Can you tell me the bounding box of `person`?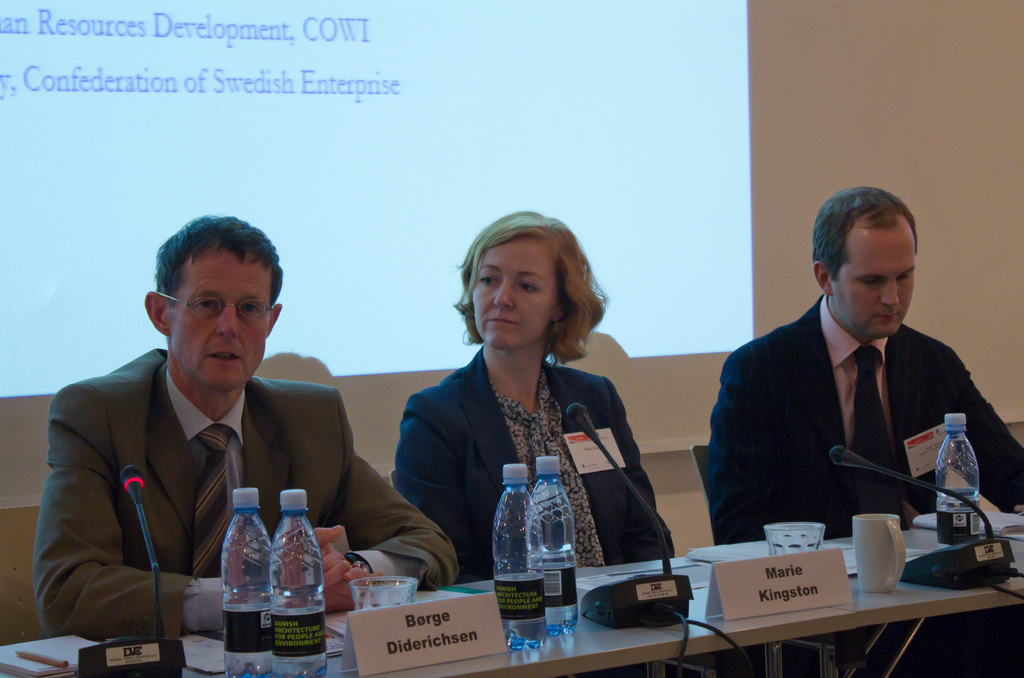
x1=703 y1=184 x2=1023 y2=677.
